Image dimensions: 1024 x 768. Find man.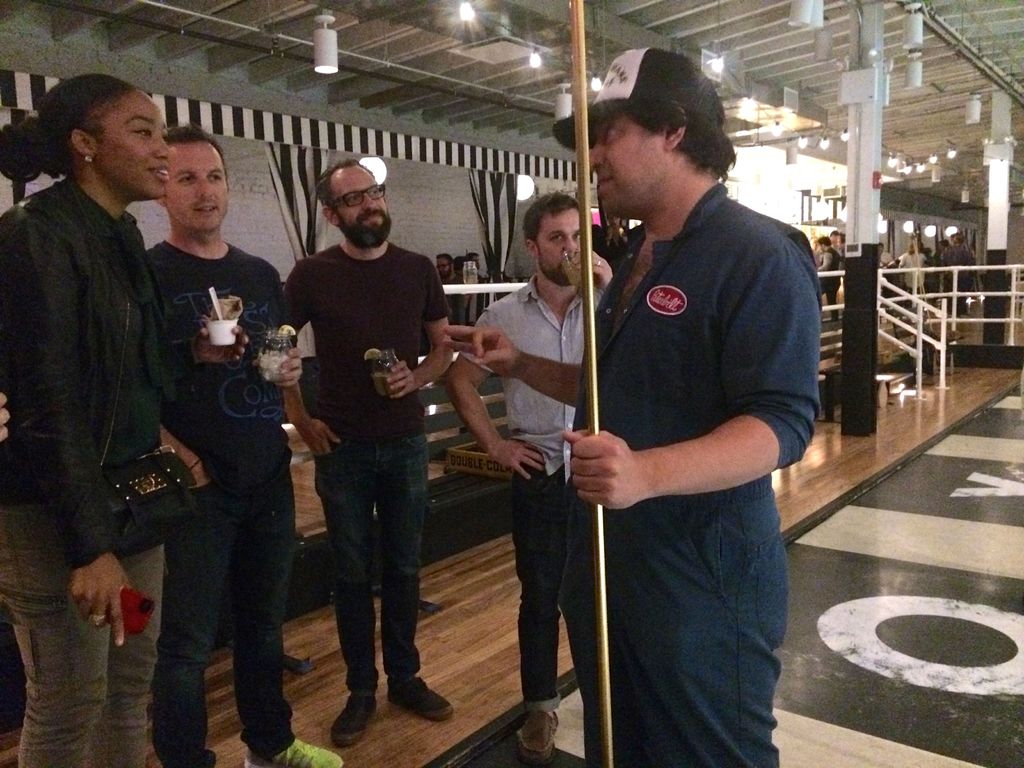
pyautogui.locateOnScreen(940, 230, 988, 321).
